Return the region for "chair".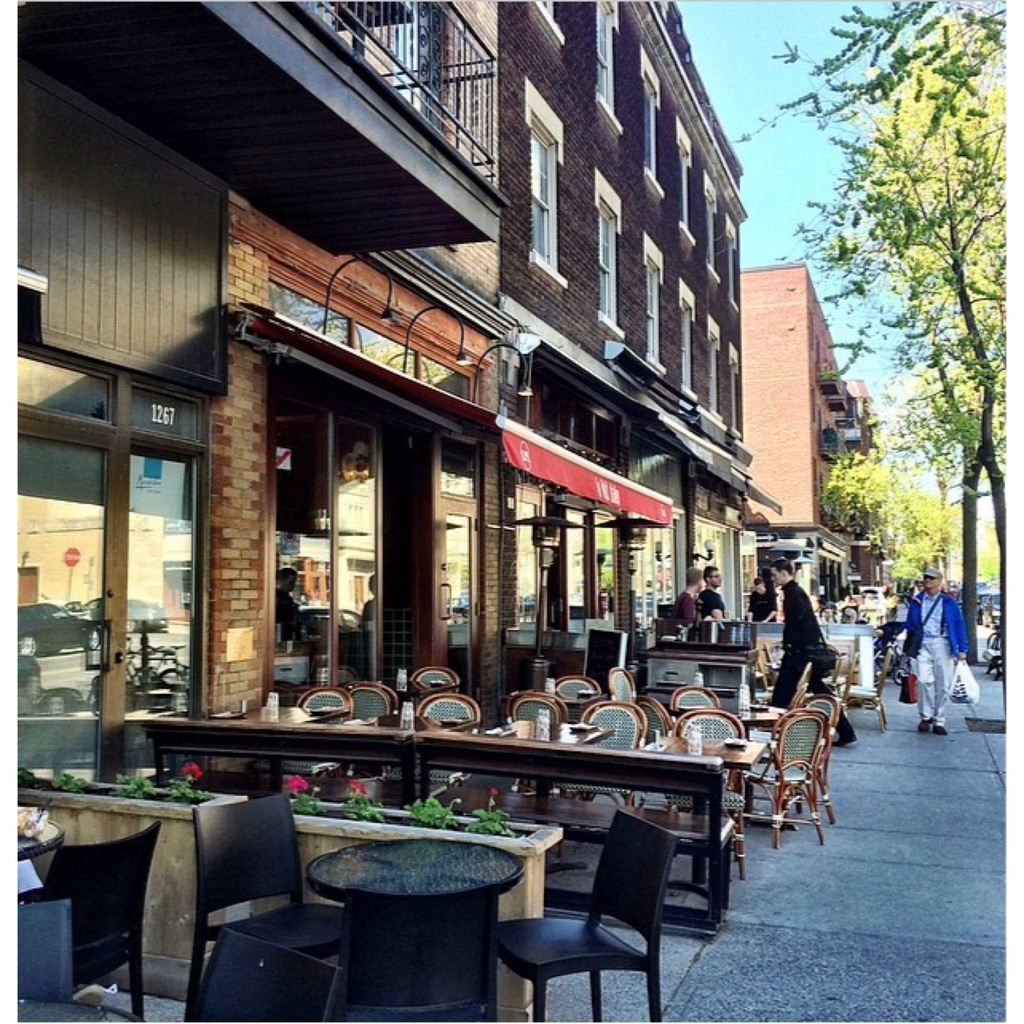
bbox=(671, 712, 745, 881).
